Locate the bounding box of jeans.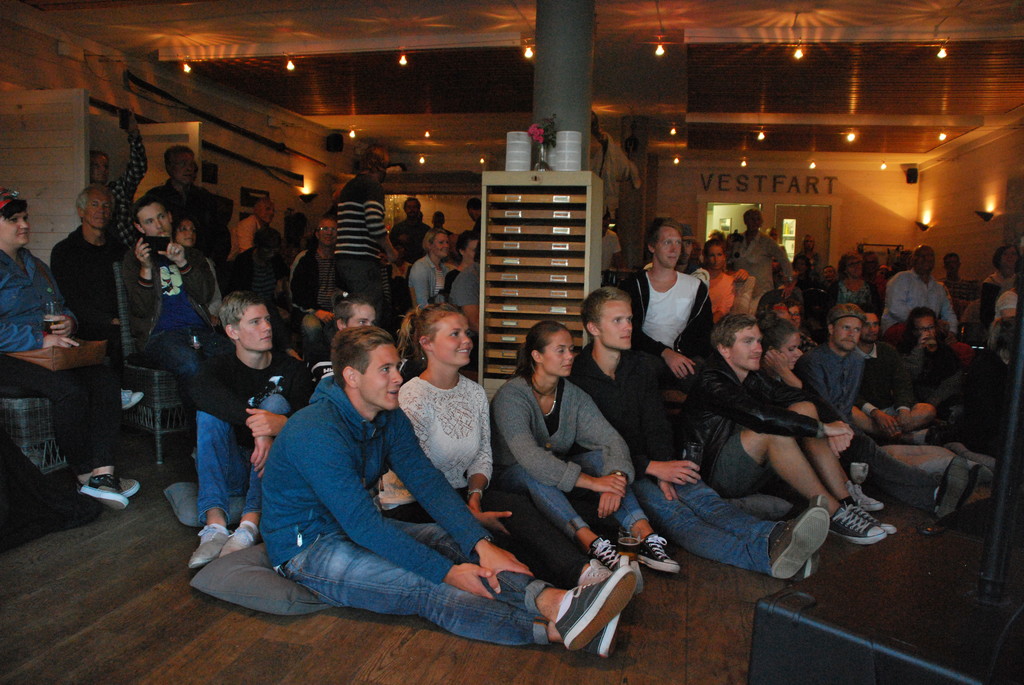
Bounding box: detection(632, 473, 785, 577).
